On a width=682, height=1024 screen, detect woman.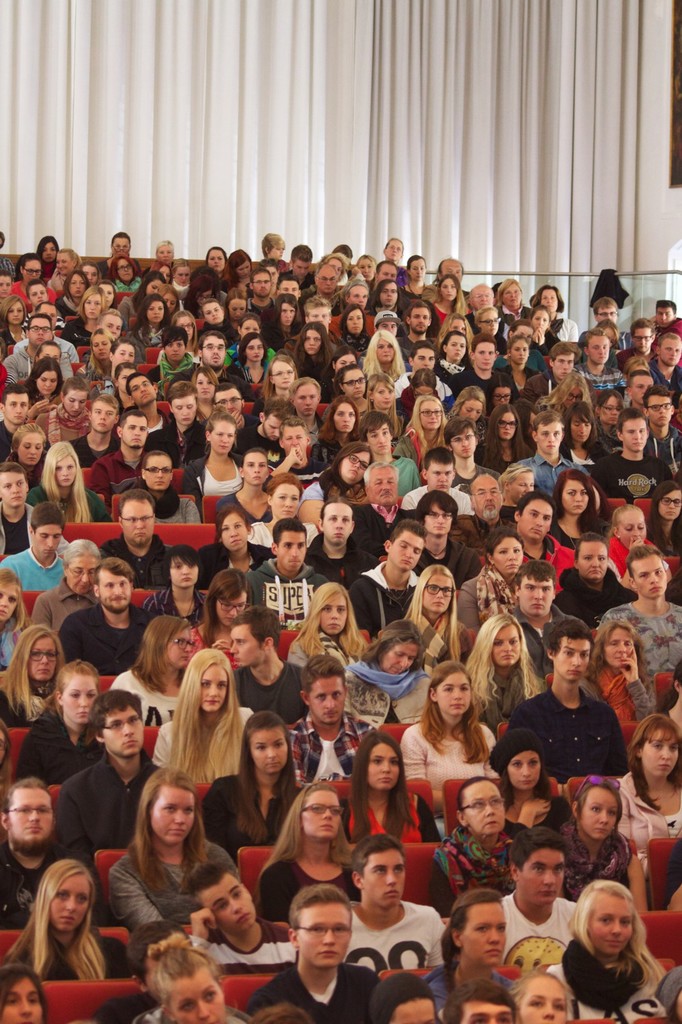
pyautogui.locateOnScreen(477, 400, 535, 466).
